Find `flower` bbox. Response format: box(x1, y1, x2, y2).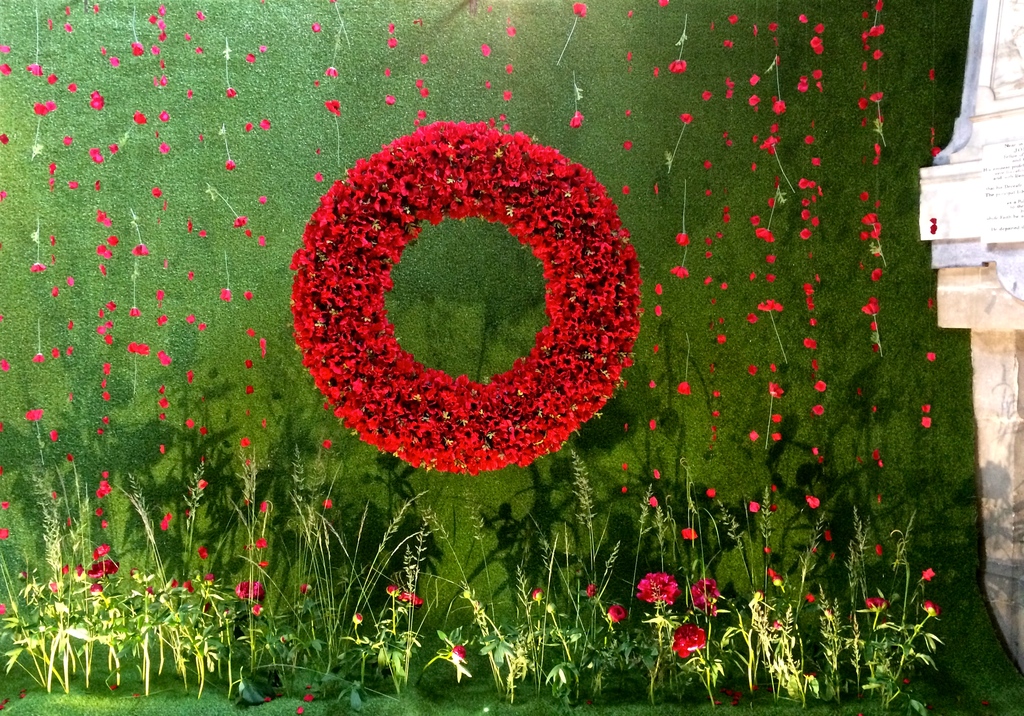
box(647, 494, 662, 512).
